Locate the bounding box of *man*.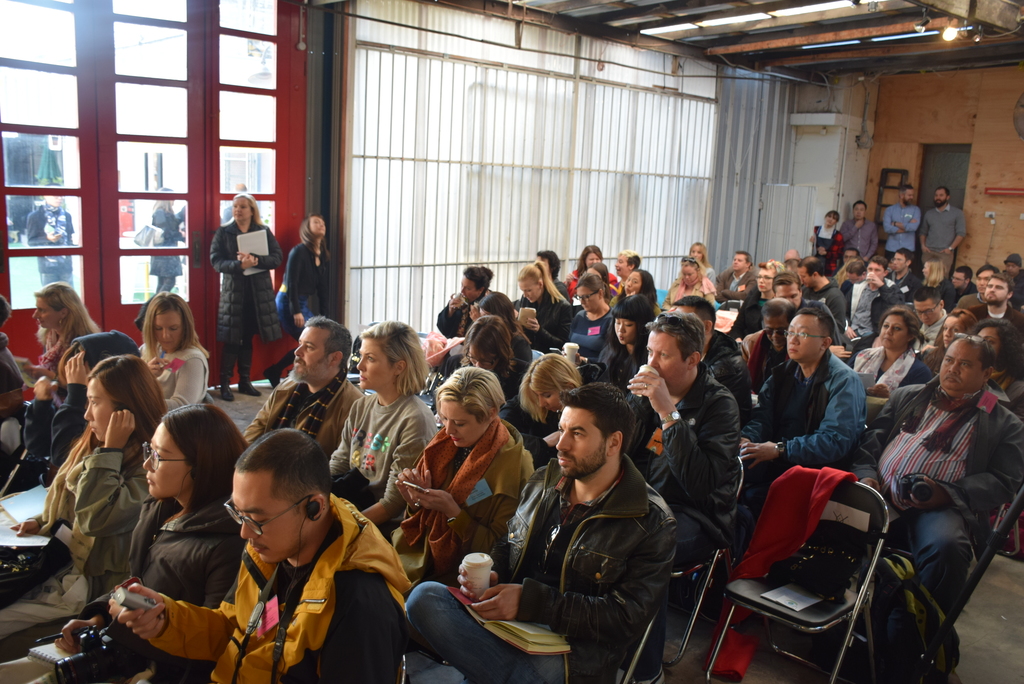
Bounding box: {"x1": 738, "y1": 296, "x2": 801, "y2": 392}.
